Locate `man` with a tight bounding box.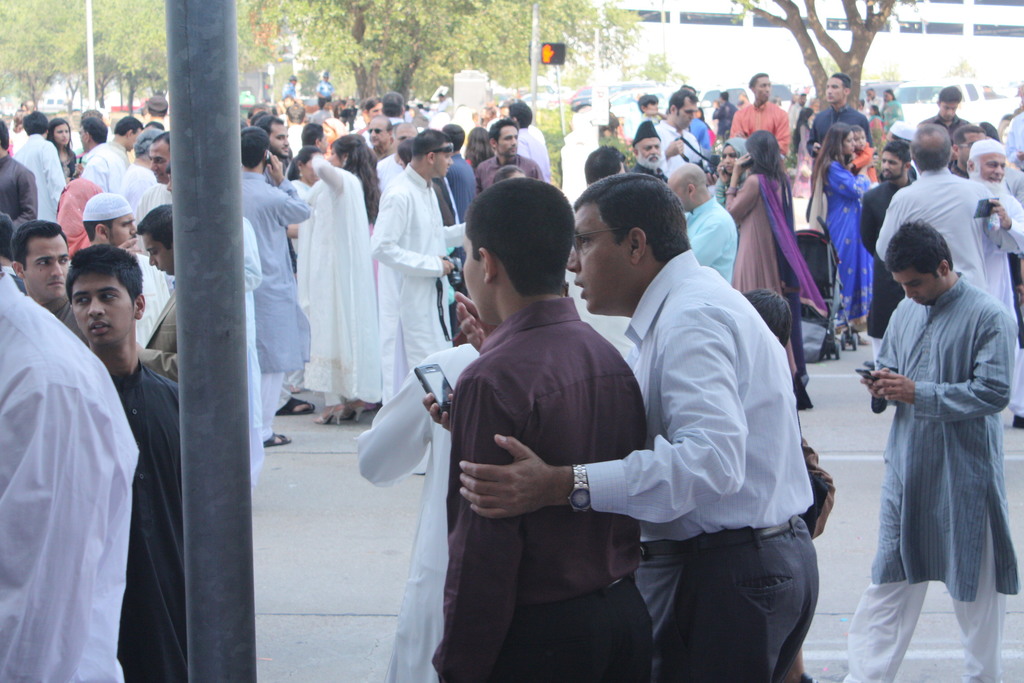
<bbox>950, 121, 993, 181</bbox>.
